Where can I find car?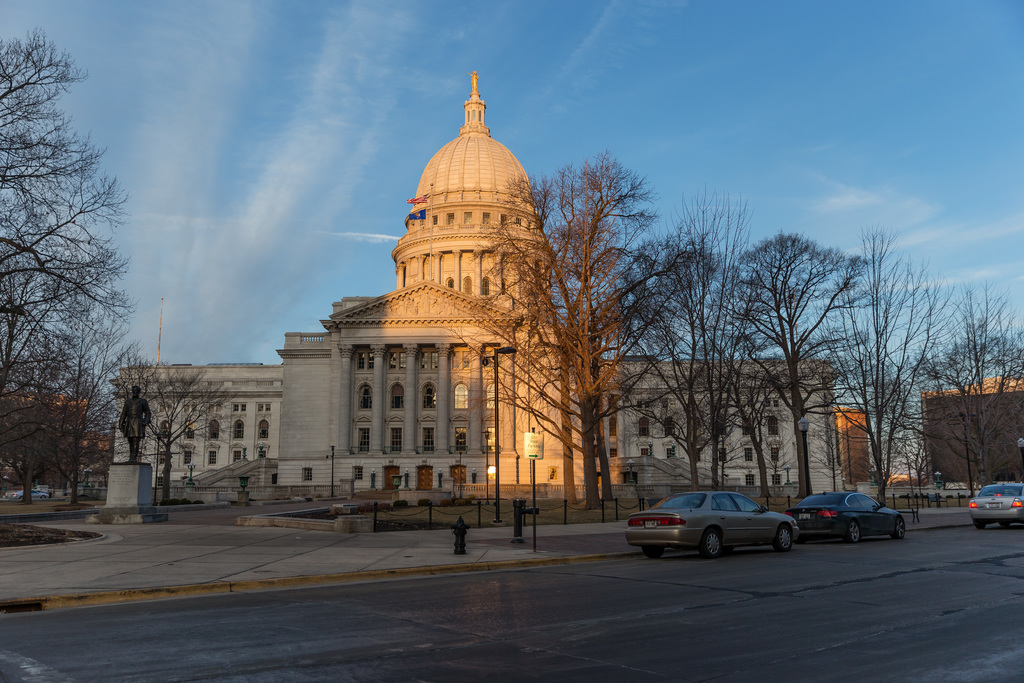
You can find it at bbox=(626, 491, 807, 561).
